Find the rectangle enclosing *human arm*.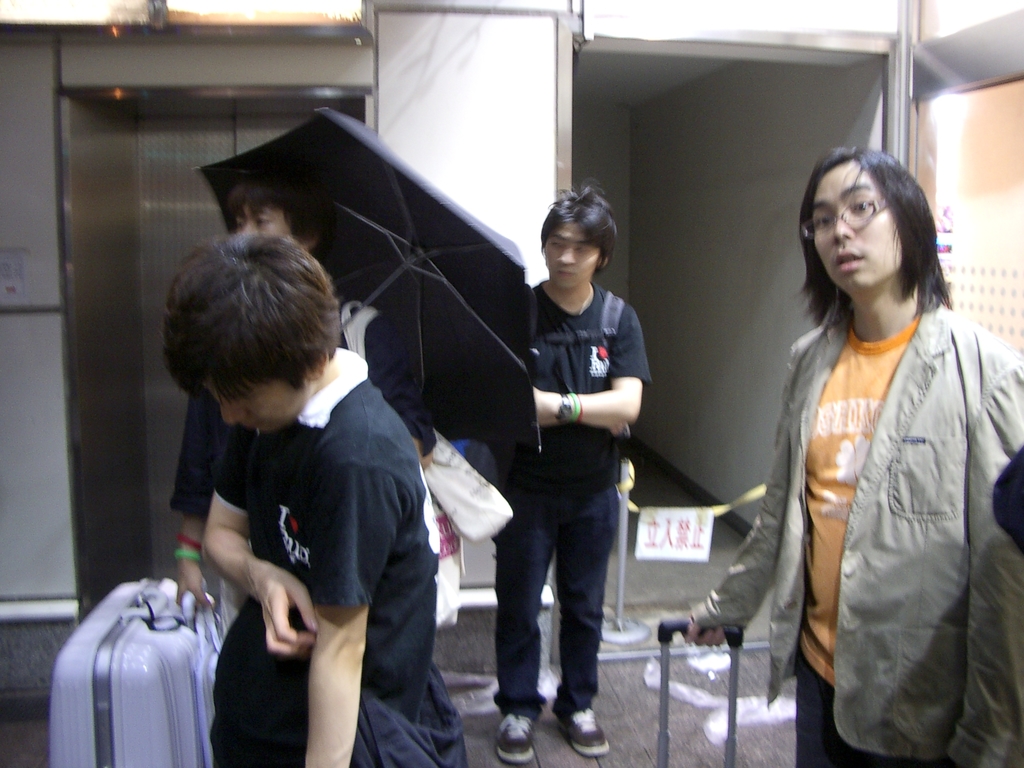
select_region(534, 315, 643, 432).
